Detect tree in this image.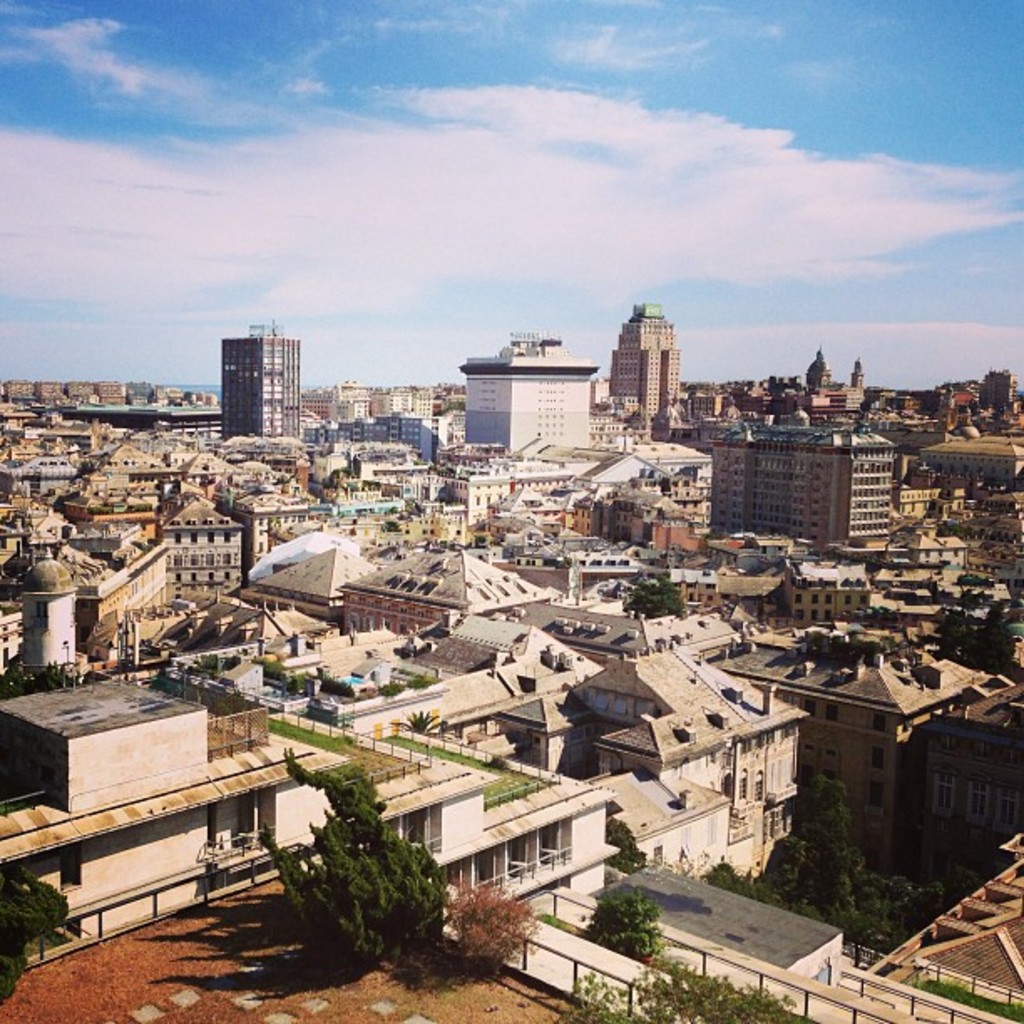
Detection: 380/676/402/698.
